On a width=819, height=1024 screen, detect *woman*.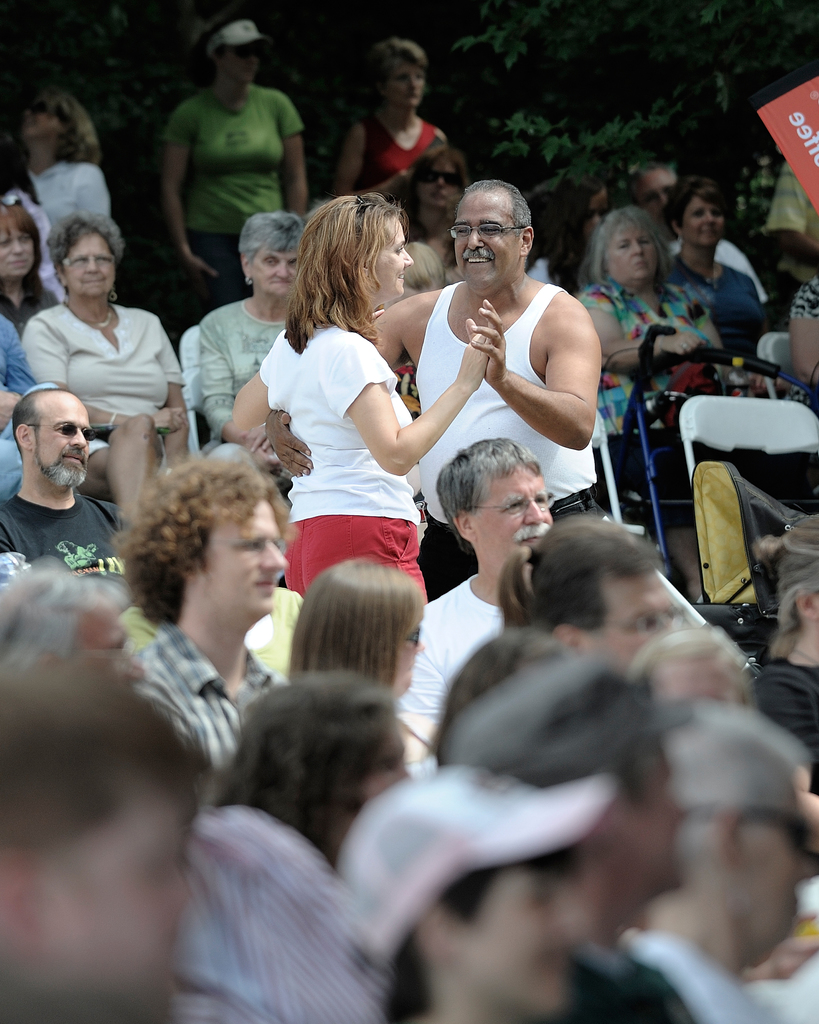
(285, 557, 442, 774).
